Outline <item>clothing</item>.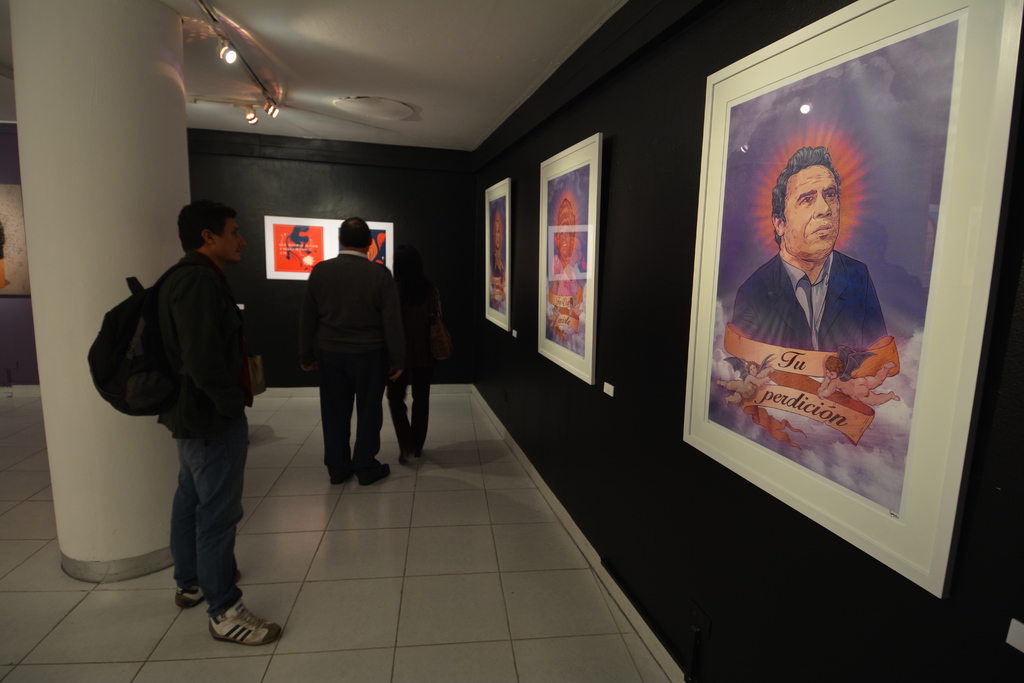
Outline: {"x1": 388, "y1": 269, "x2": 437, "y2": 470}.
